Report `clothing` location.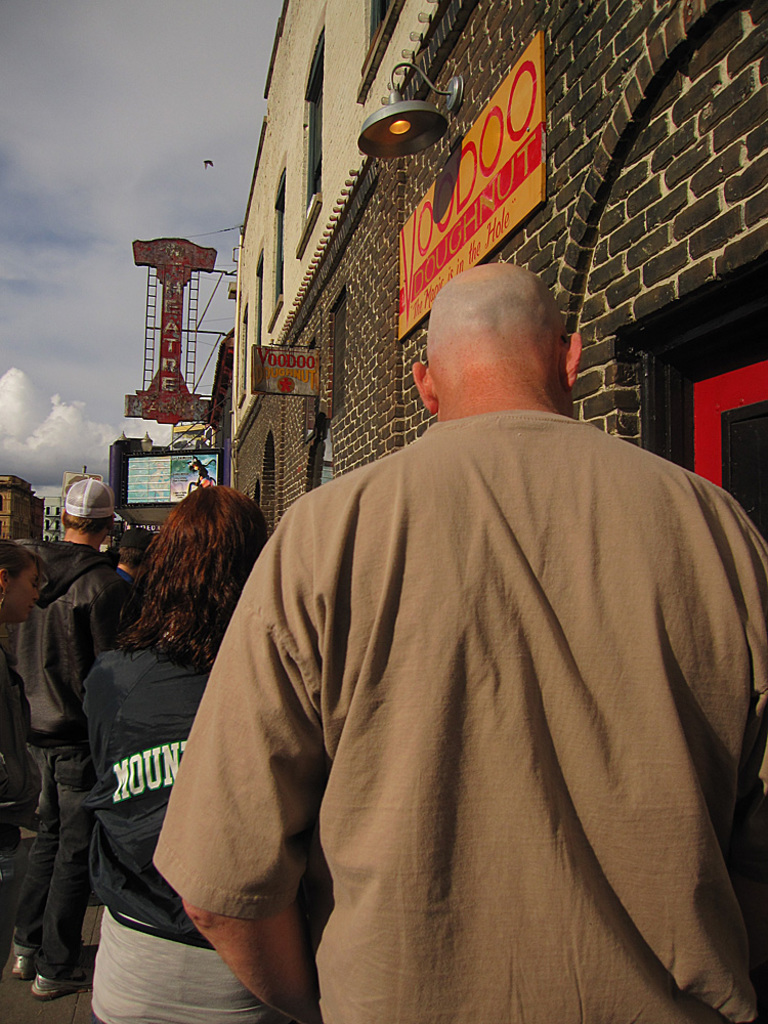
Report: 10:535:138:980.
